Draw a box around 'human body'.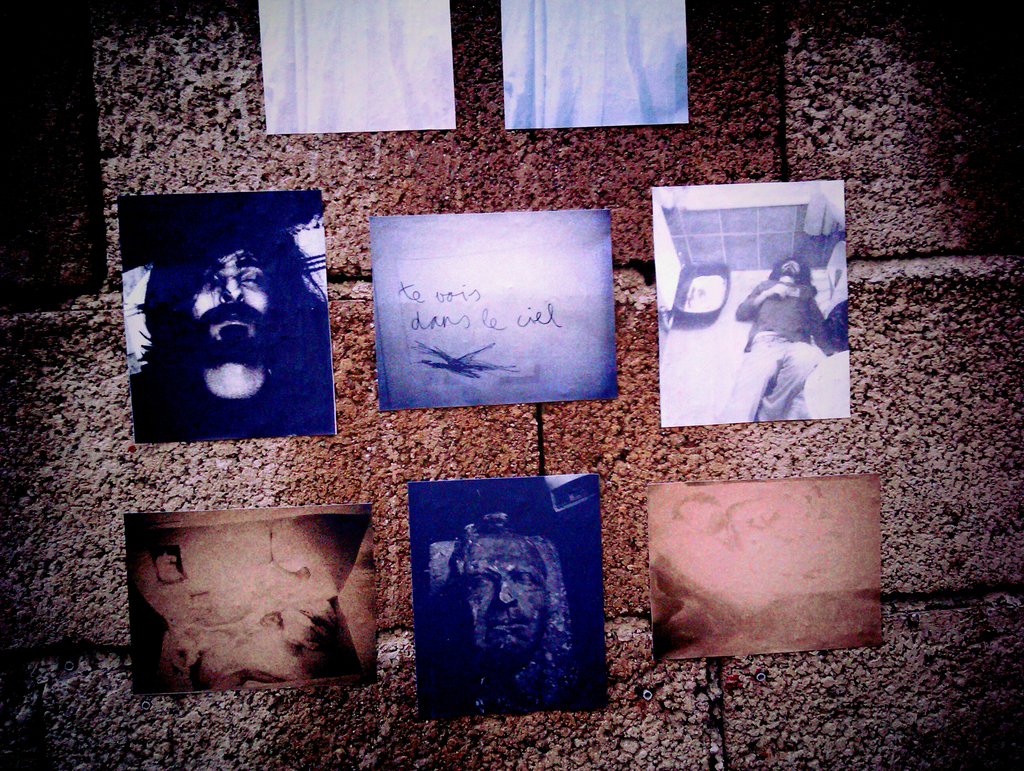
<box>139,228,307,442</box>.
